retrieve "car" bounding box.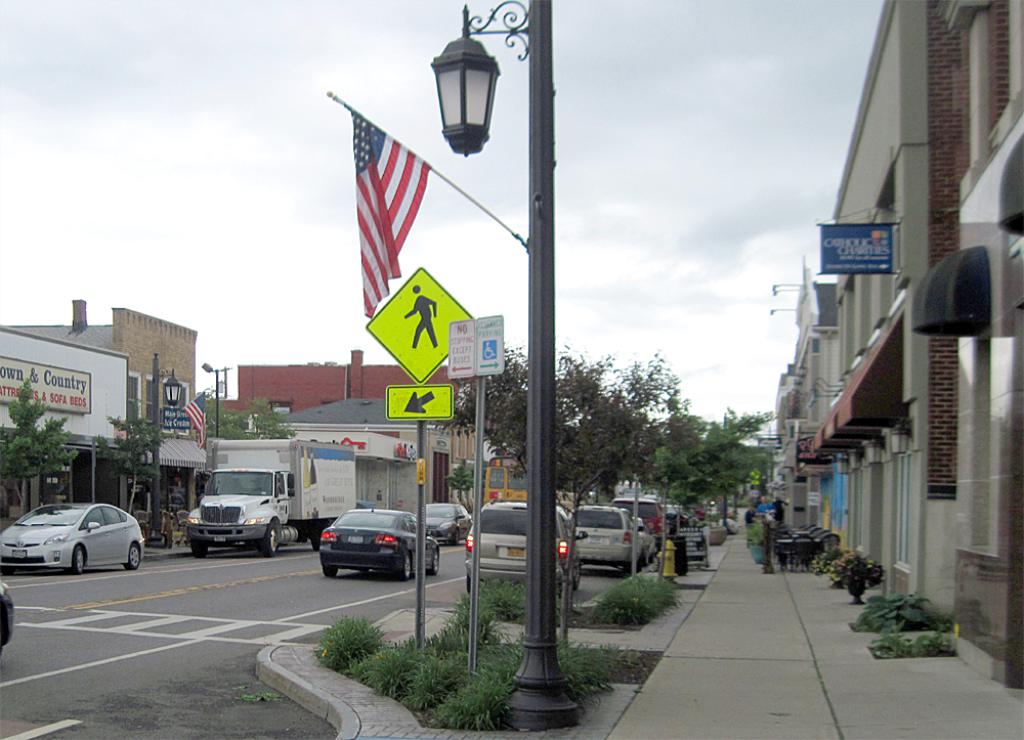
Bounding box: <bbox>611, 496, 665, 550</bbox>.
